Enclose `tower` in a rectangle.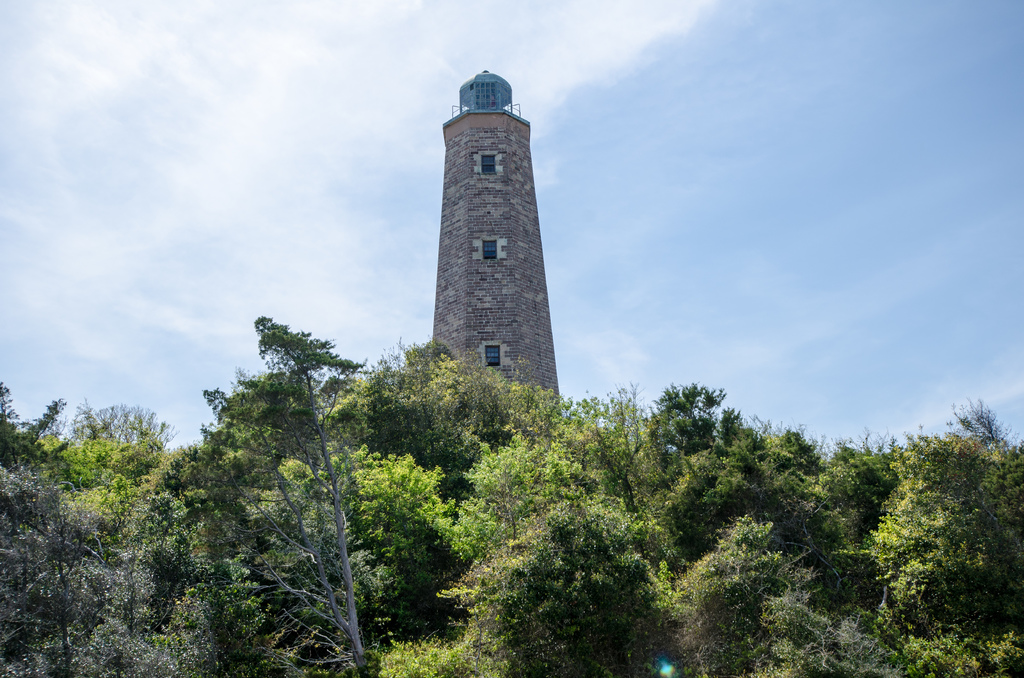
419/61/576/434.
